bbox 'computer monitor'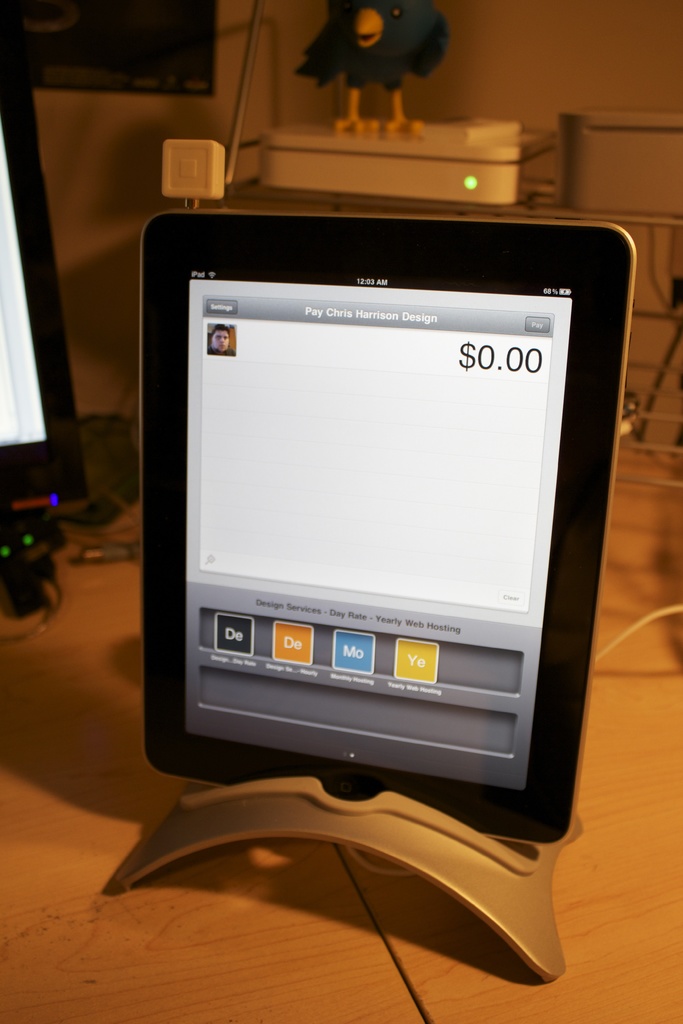
Rect(4, 15, 86, 500)
